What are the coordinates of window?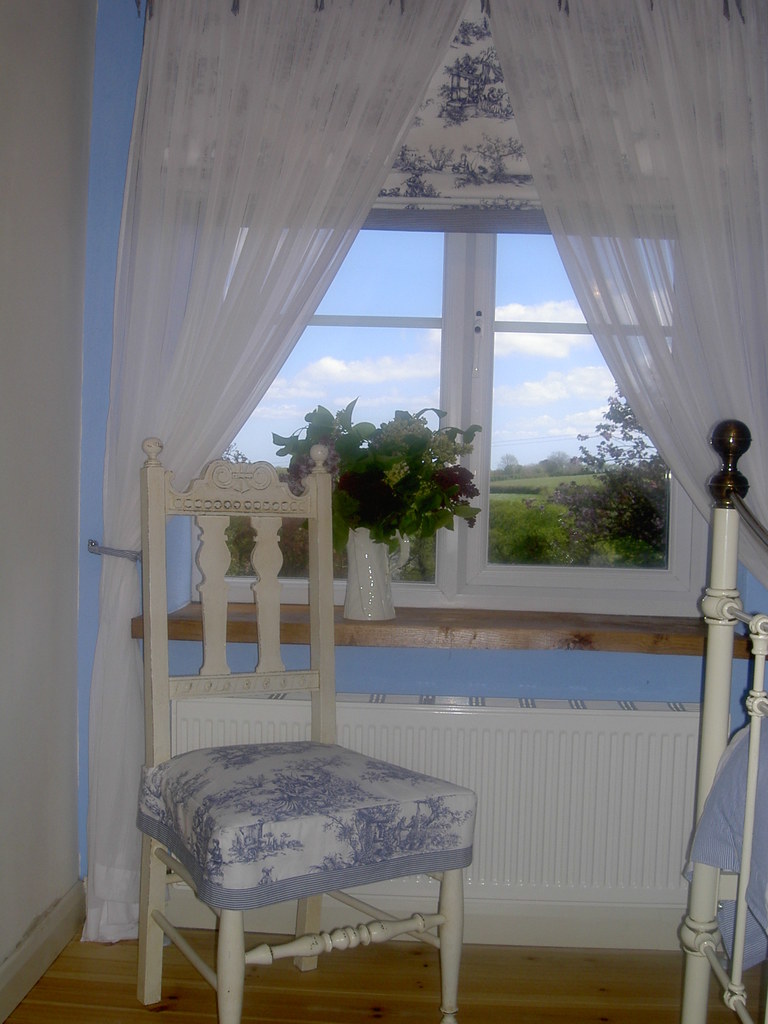
134,212,764,648.
